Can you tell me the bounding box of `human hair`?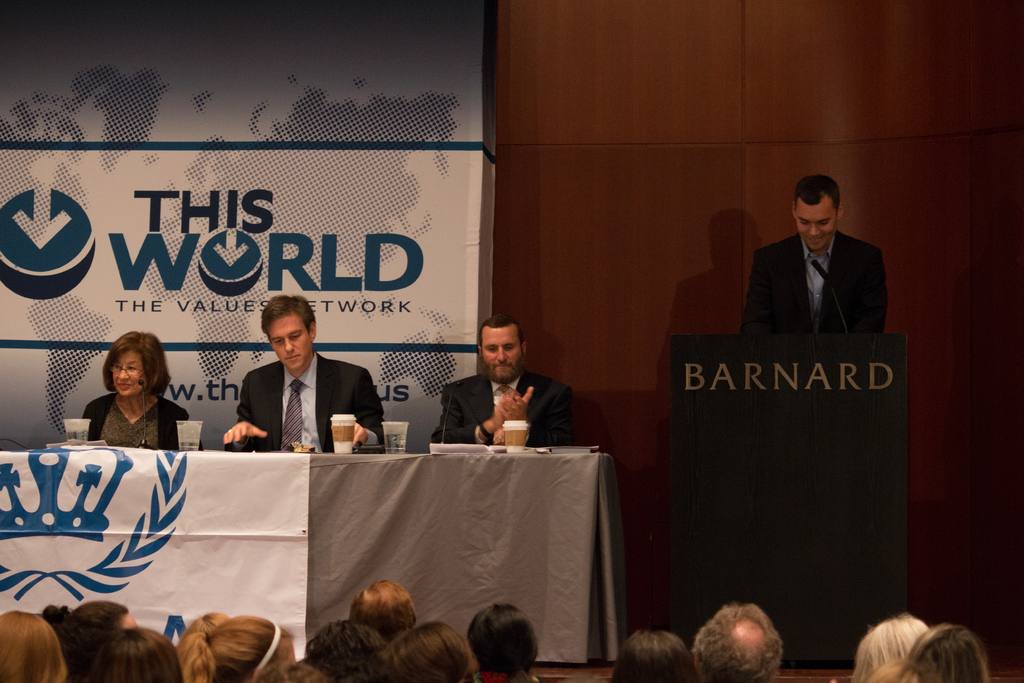
BBox(260, 293, 314, 336).
